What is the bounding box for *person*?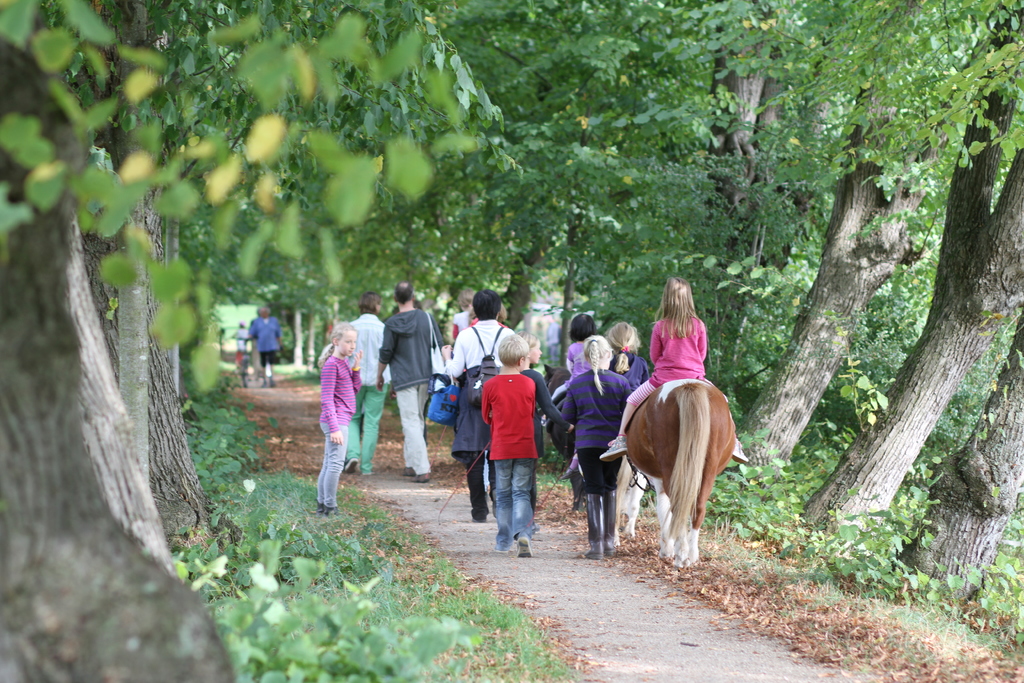
[left=605, top=317, right=652, bottom=532].
